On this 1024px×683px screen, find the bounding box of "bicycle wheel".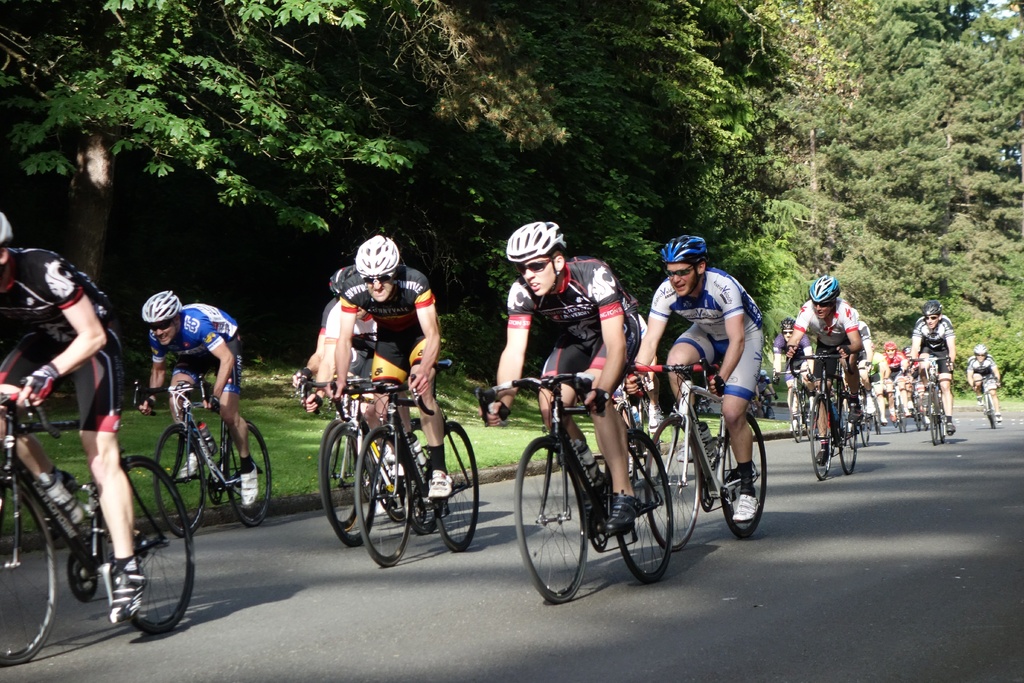
Bounding box: bbox(901, 406, 905, 434).
